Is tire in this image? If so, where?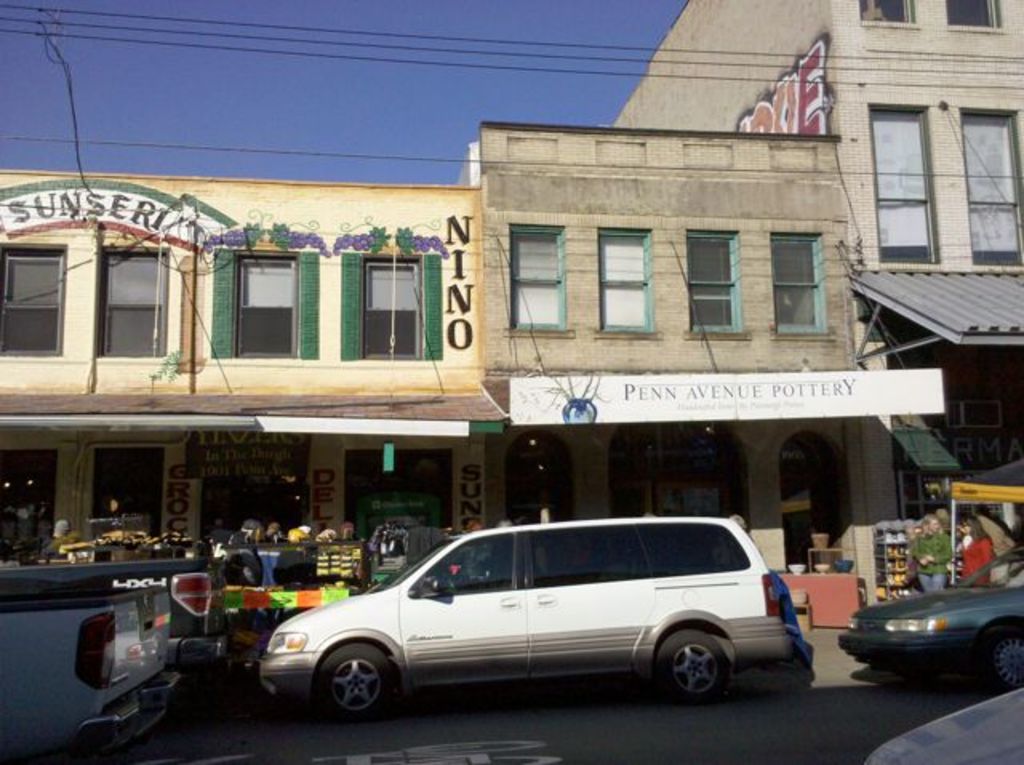
Yes, at (x1=979, y1=629, x2=1022, y2=691).
